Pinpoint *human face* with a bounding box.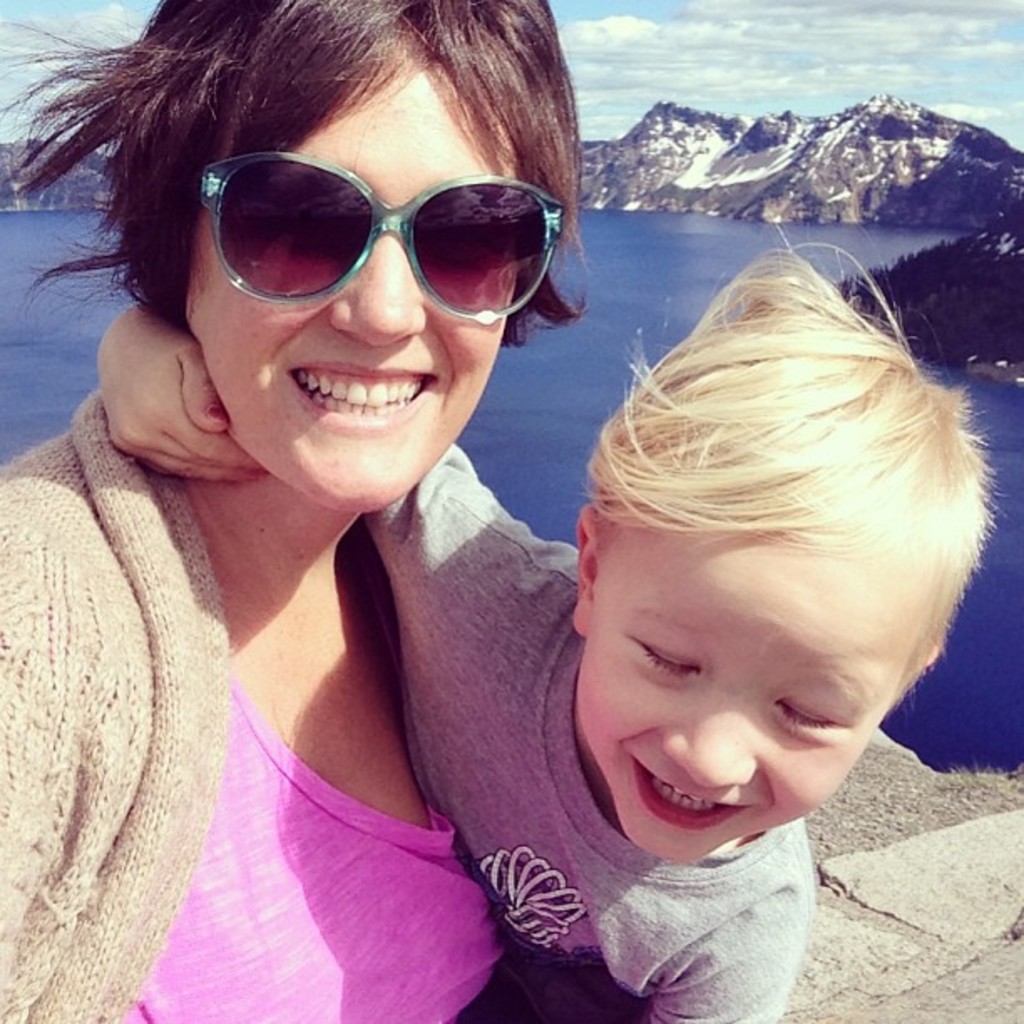
Rect(581, 550, 915, 862).
